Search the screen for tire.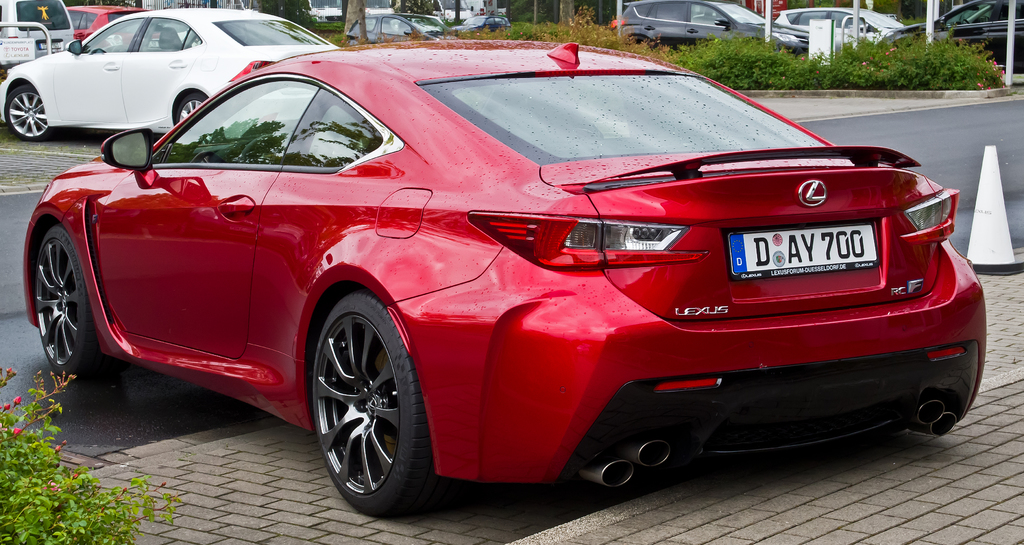
Found at <box>3,83,58,138</box>.
